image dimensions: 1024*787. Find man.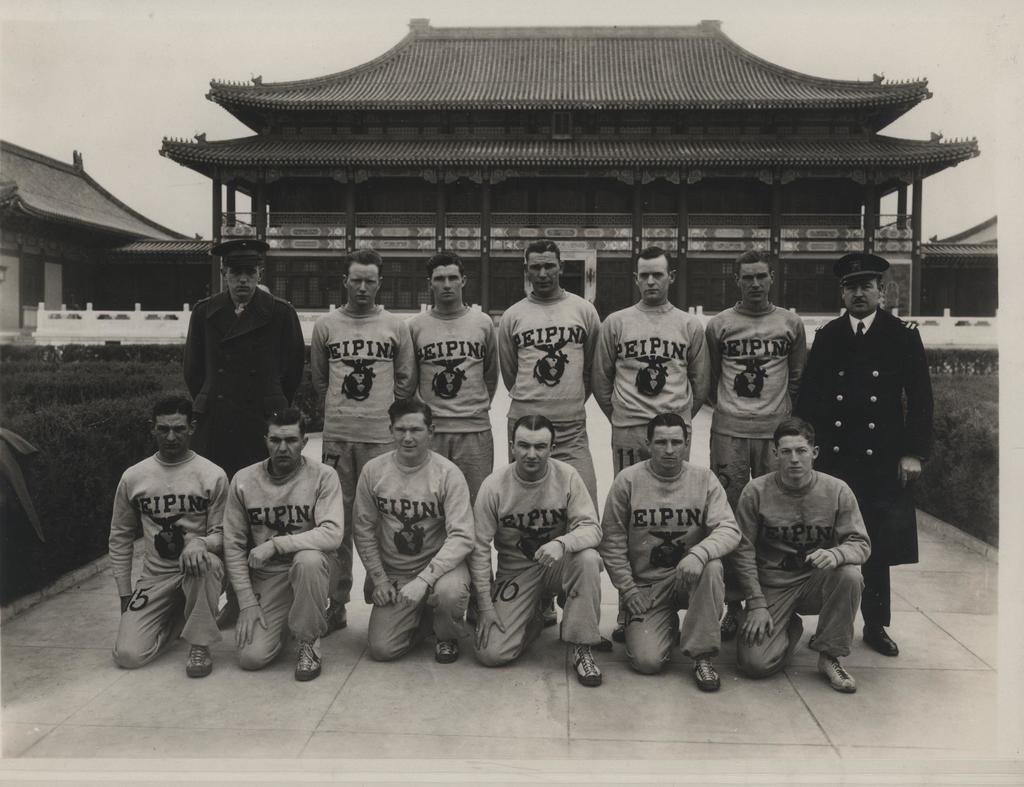
[left=169, top=249, right=301, bottom=469].
